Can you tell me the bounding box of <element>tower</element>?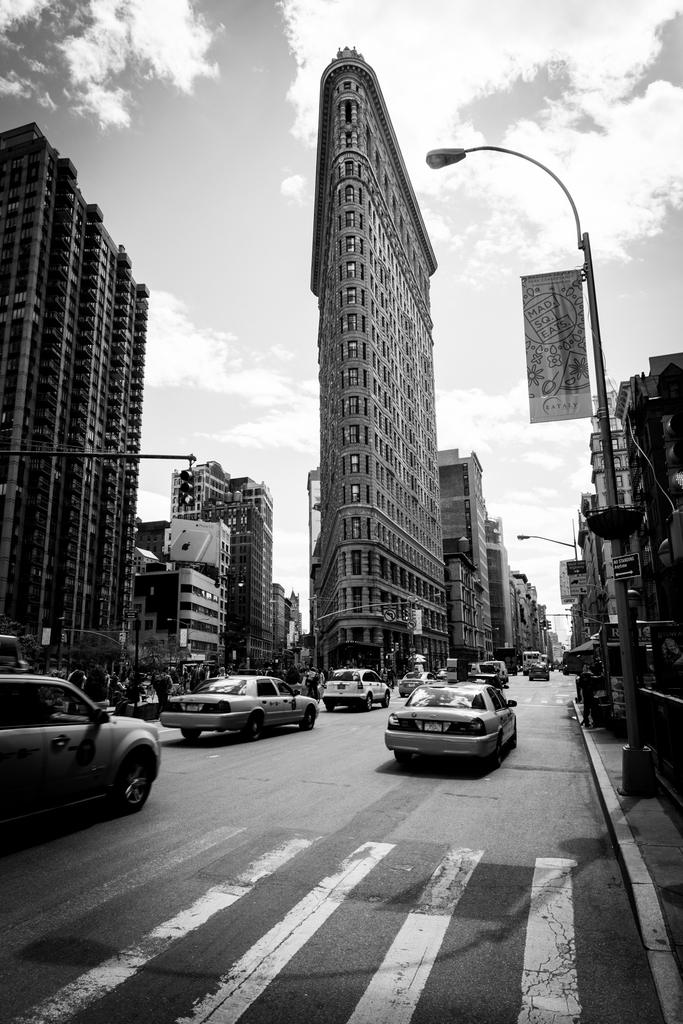
l=273, t=15, r=482, b=667.
